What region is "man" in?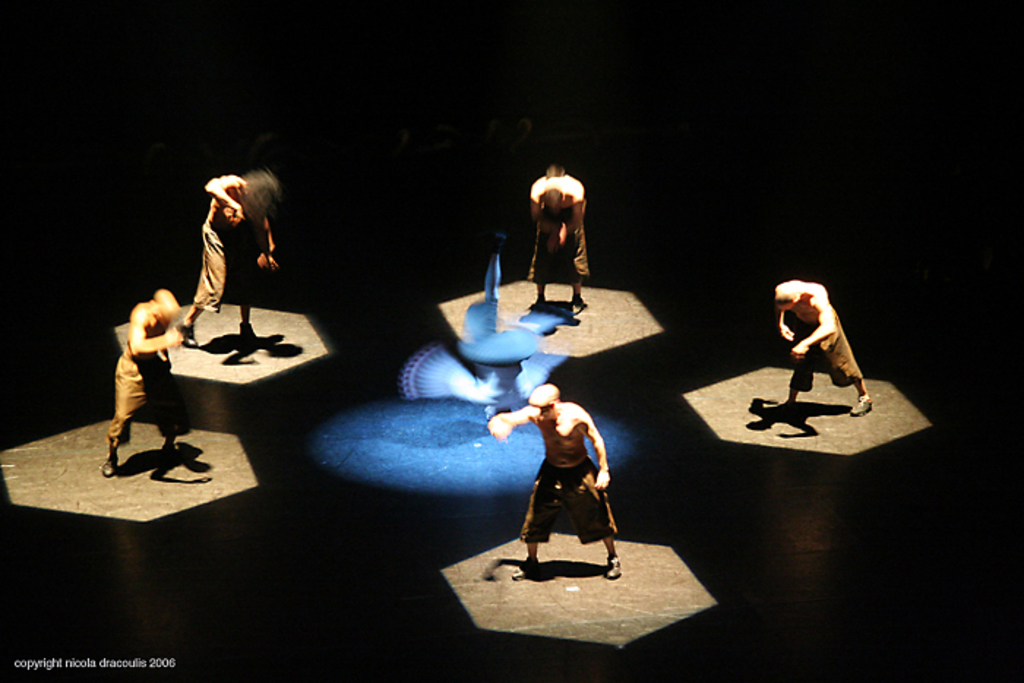
box=[478, 385, 630, 579].
